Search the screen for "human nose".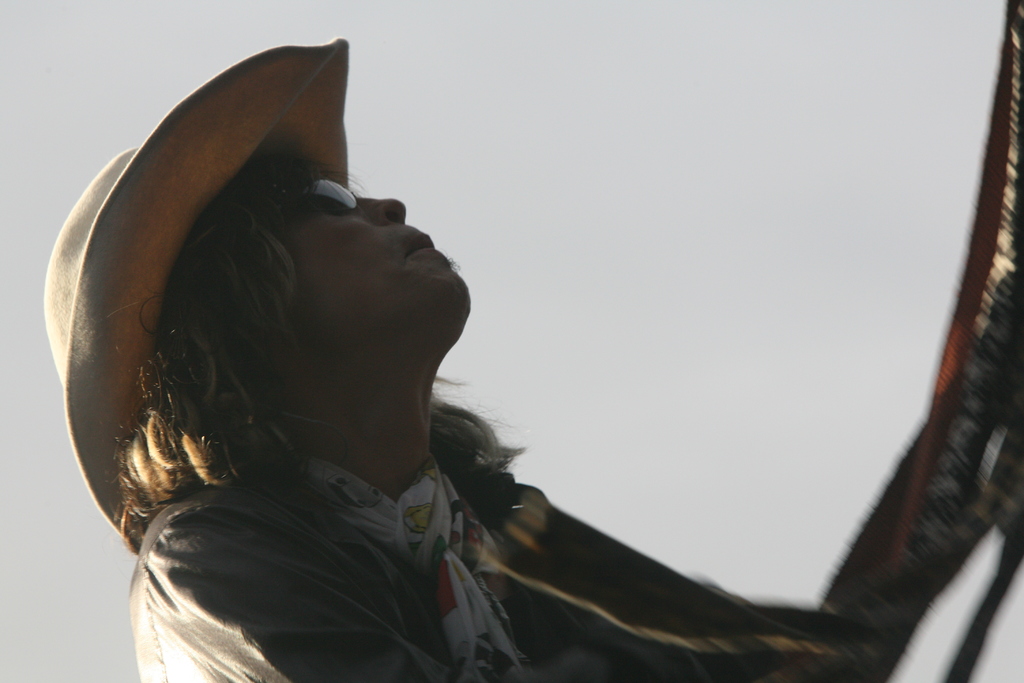
Found at [357, 191, 407, 218].
